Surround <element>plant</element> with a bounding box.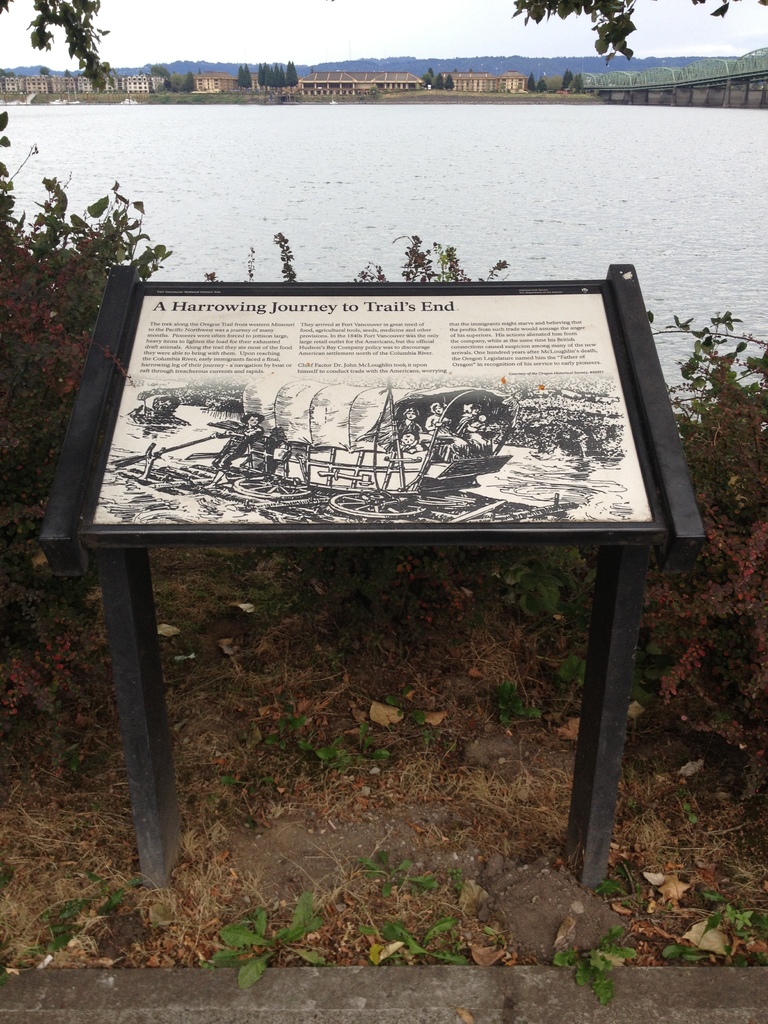
BBox(503, 547, 594, 619).
